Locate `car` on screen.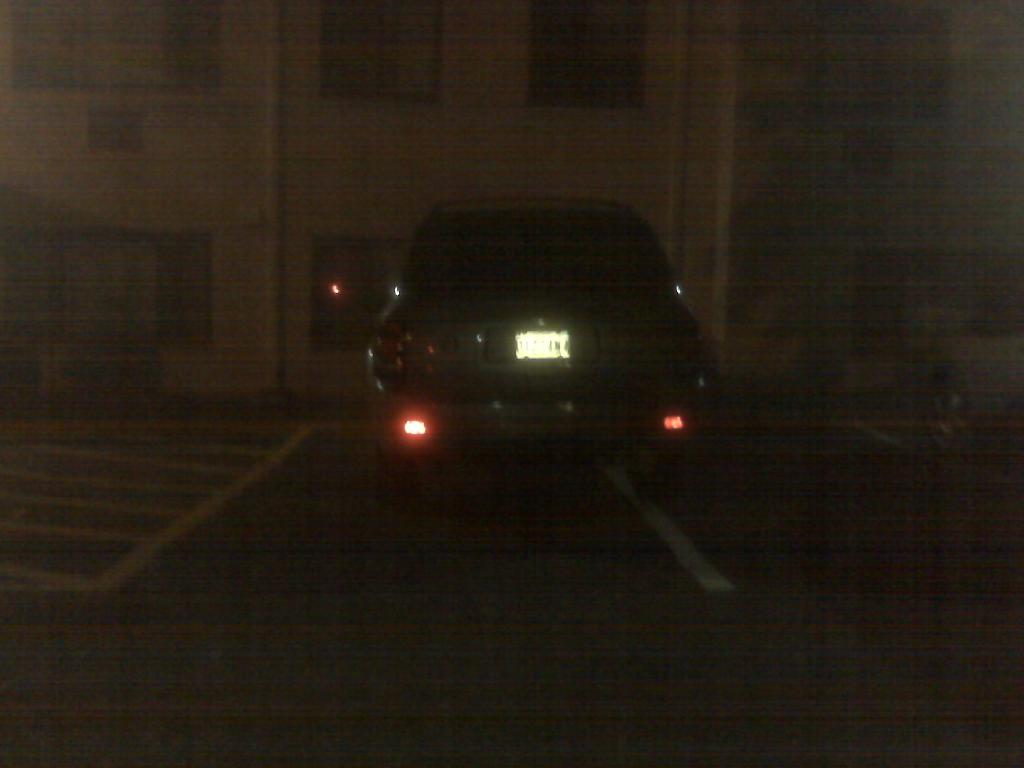
On screen at [374,196,714,506].
